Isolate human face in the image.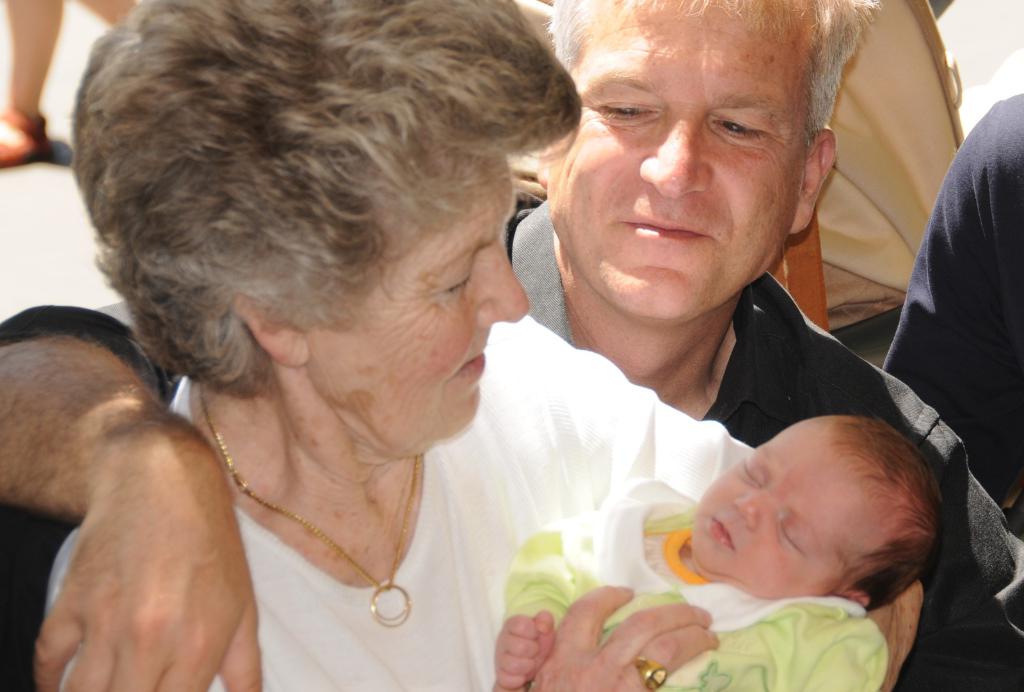
Isolated region: (691,421,886,599).
